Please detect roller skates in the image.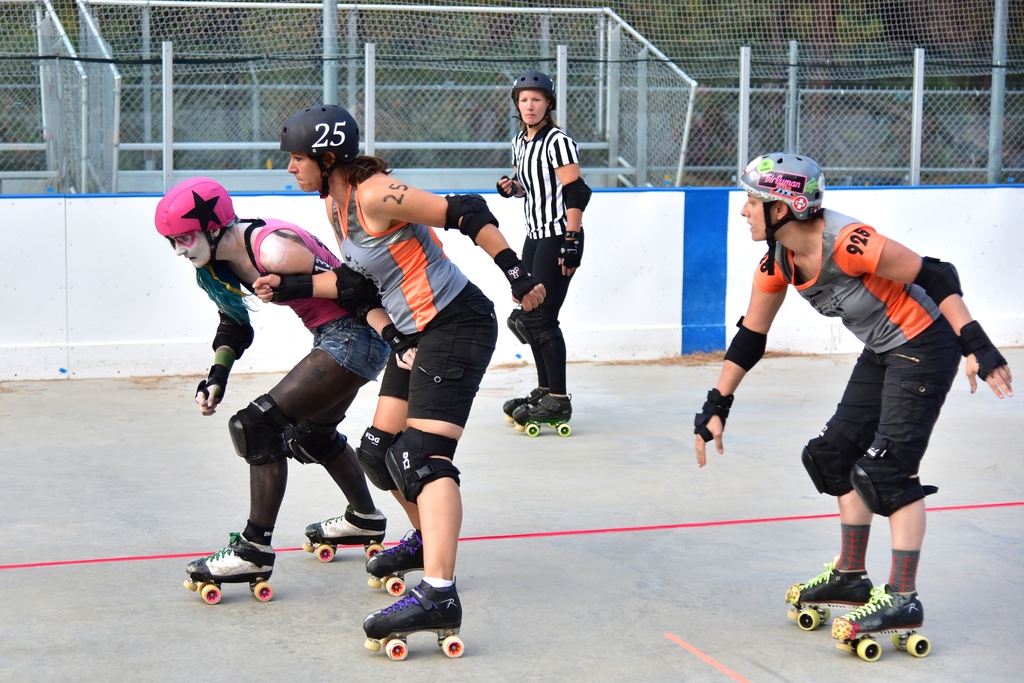
region(302, 502, 388, 559).
